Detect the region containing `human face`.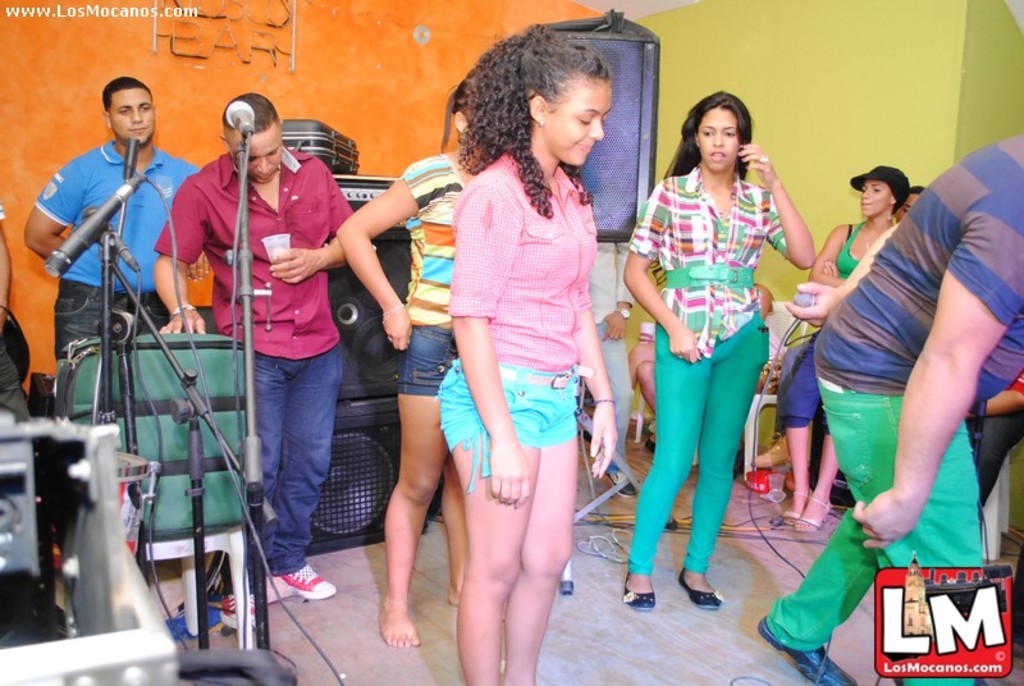
x1=694, y1=109, x2=740, y2=172.
